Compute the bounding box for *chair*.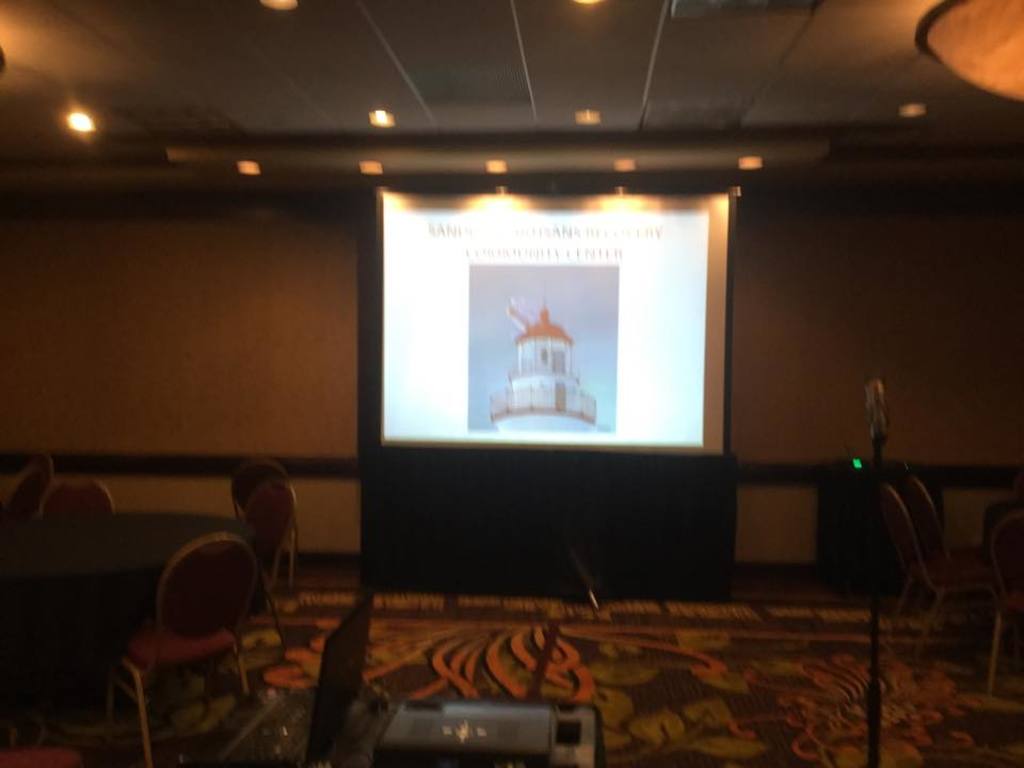
38, 467, 130, 703.
